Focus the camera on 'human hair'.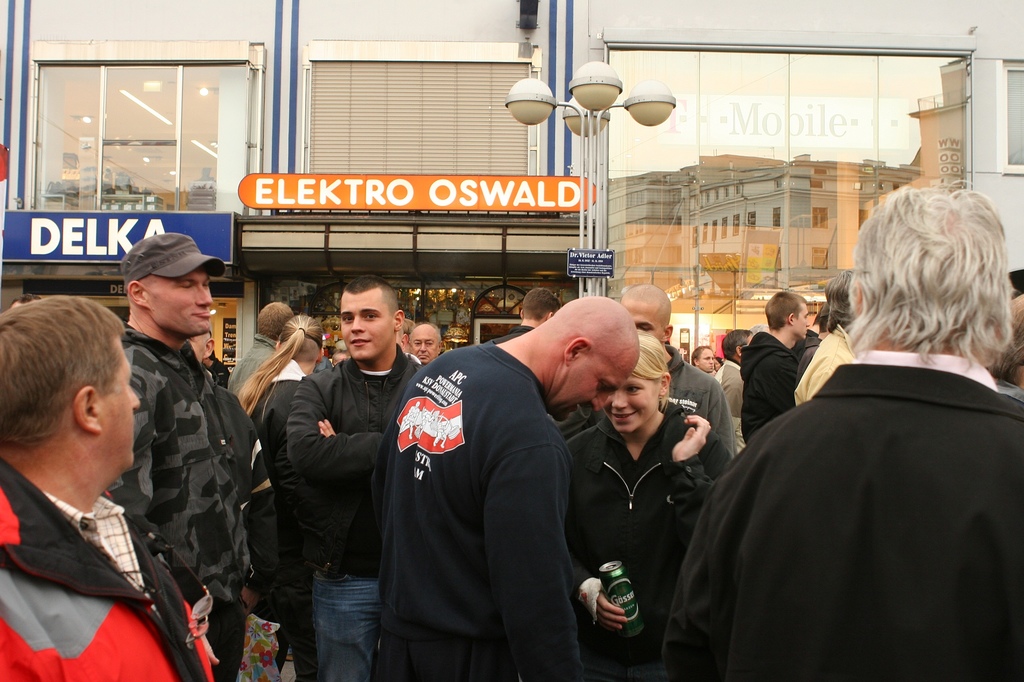
Focus region: (832,175,1023,392).
